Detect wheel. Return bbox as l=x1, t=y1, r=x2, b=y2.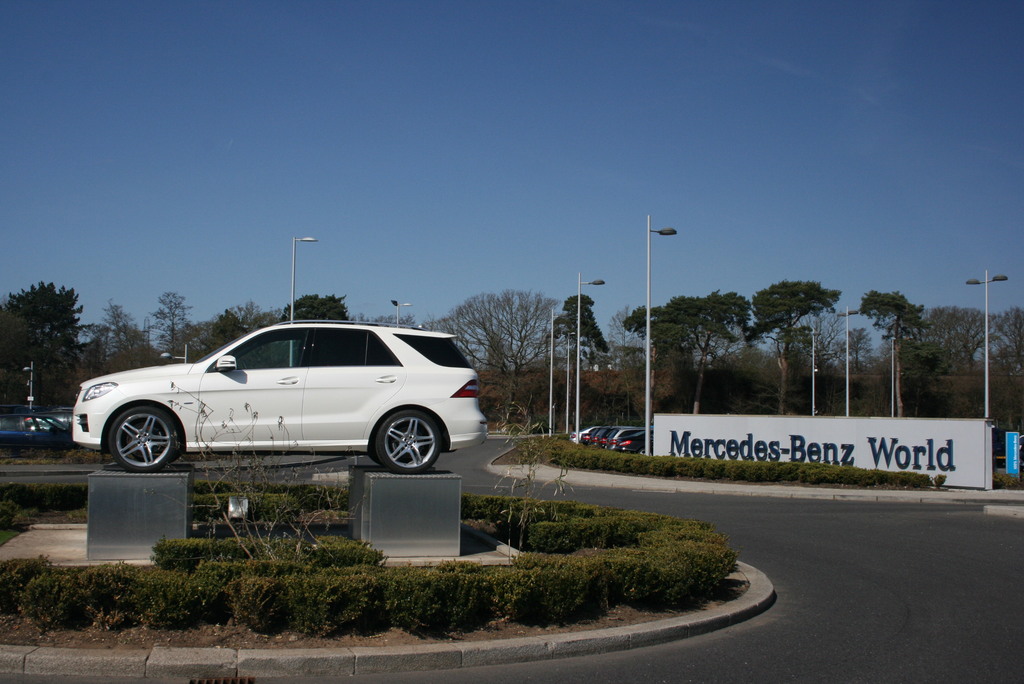
l=375, t=408, r=438, b=475.
